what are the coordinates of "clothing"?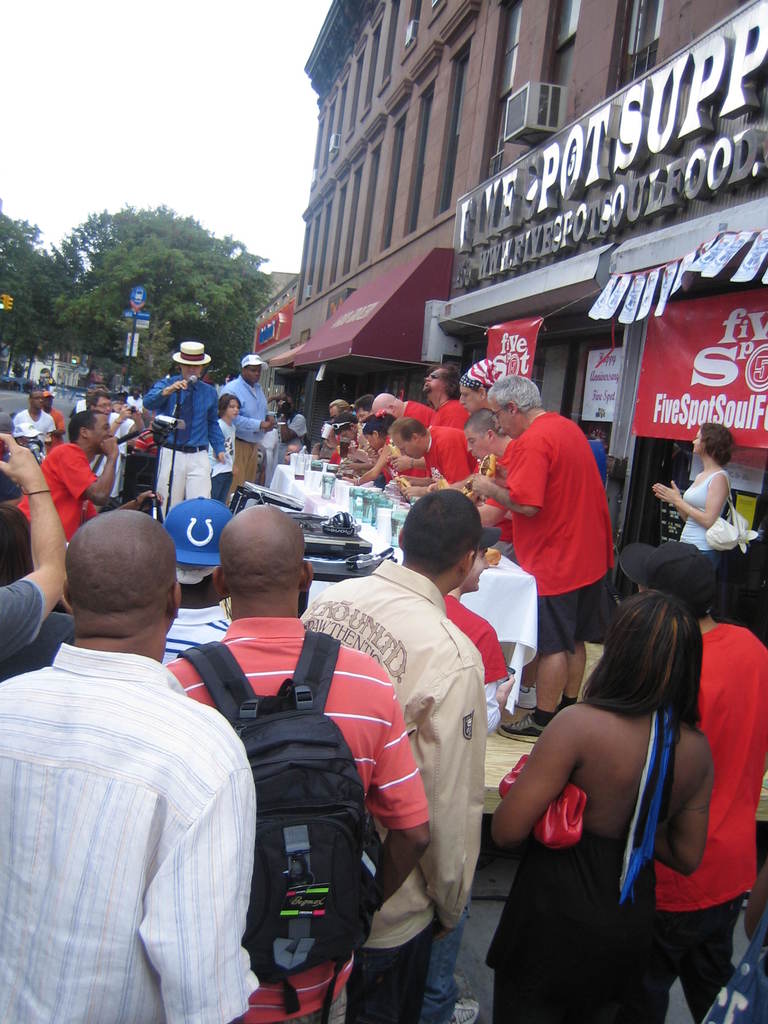
(x1=43, y1=407, x2=69, y2=456).
